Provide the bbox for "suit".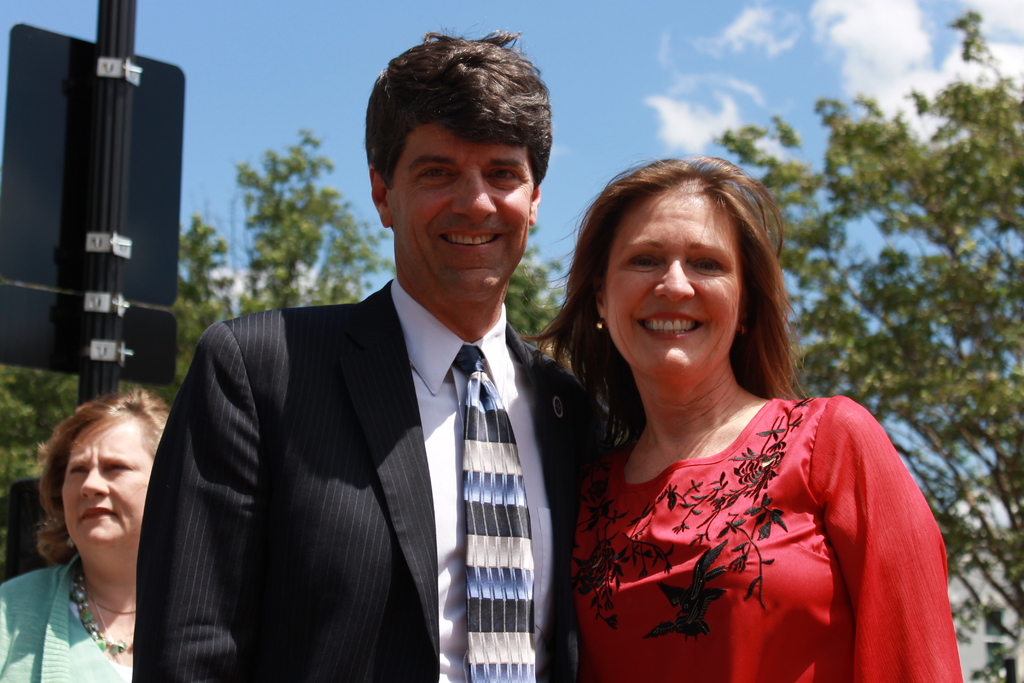
x1=188 y1=202 x2=593 y2=673.
